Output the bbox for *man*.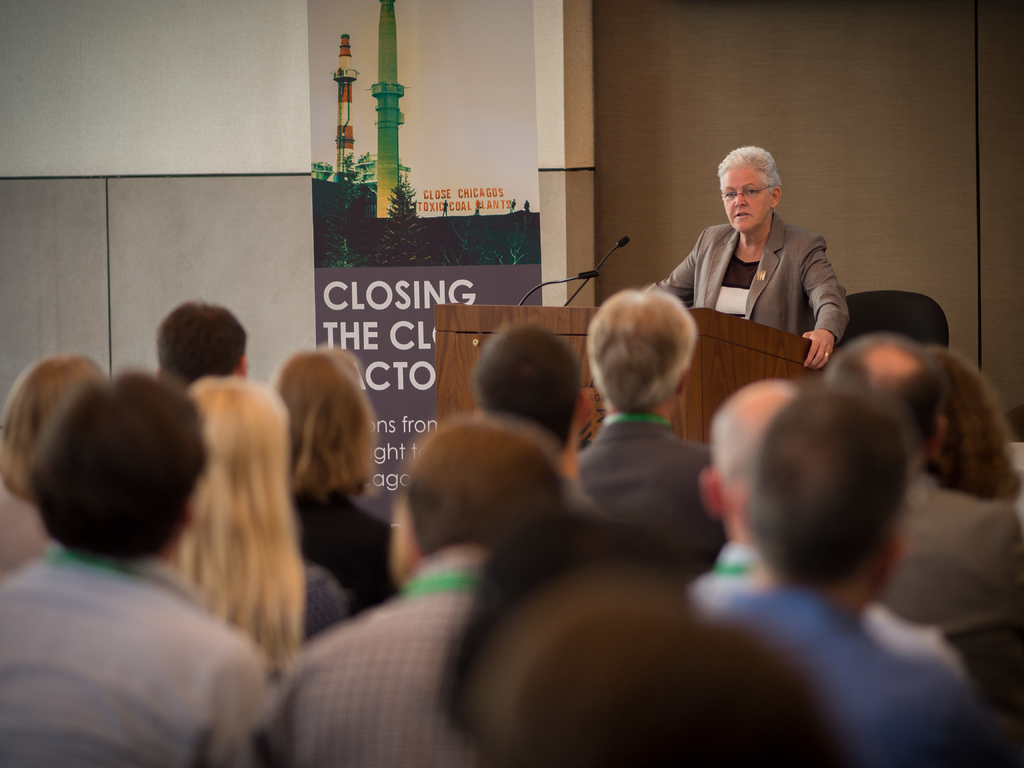
[left=575, top=288, right=712, bottom=577].
